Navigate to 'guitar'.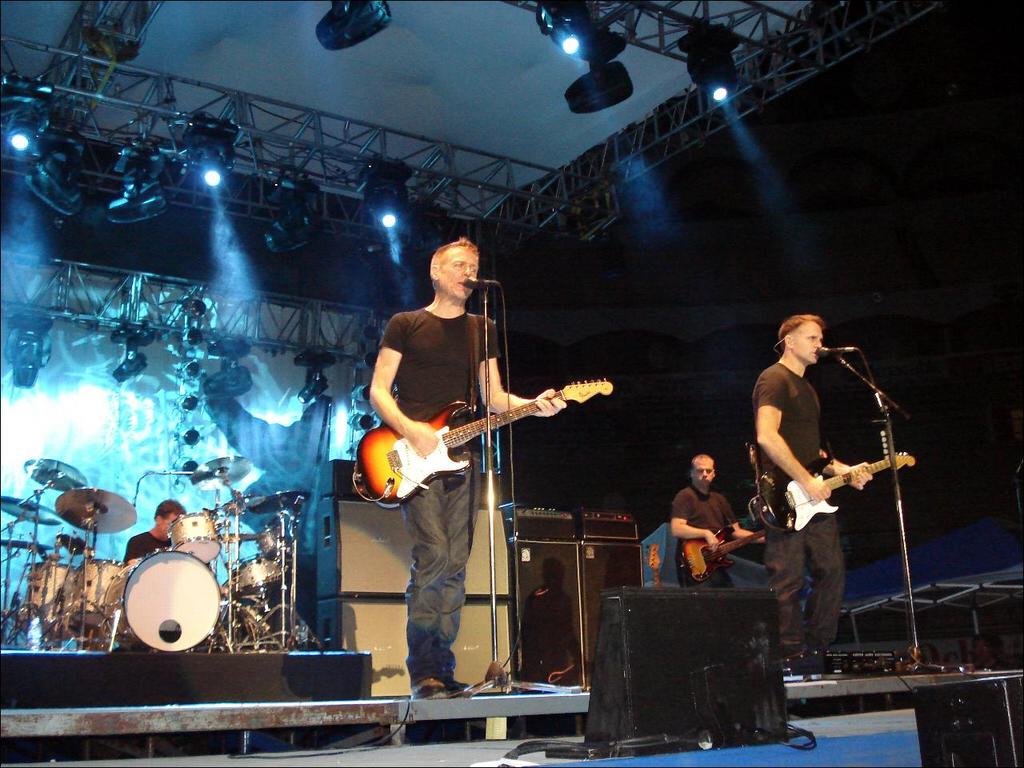
Navigation target: {"left": 750, "top": 452, "right": 918, "bottom": 534}.
